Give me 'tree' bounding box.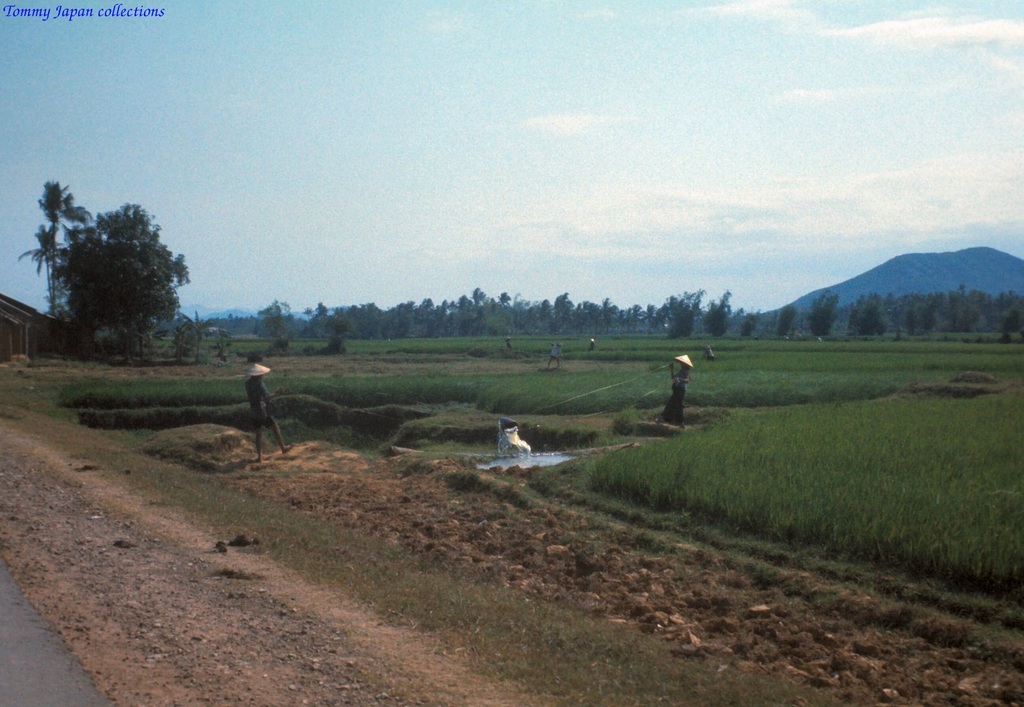
select_region(774, 307, 794, 337).
